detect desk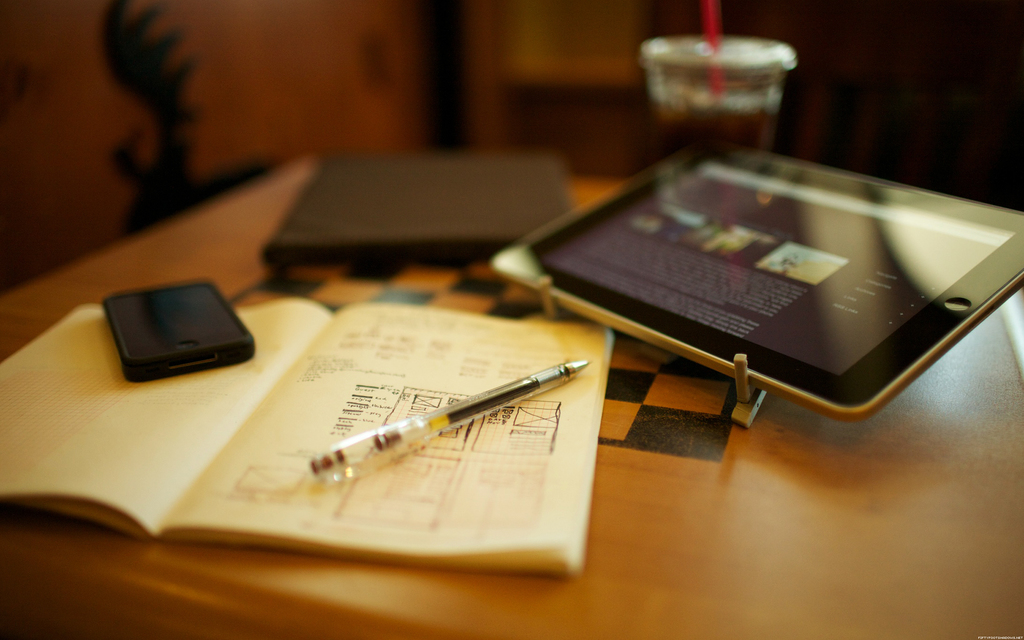
0, 155, 1023, 639
